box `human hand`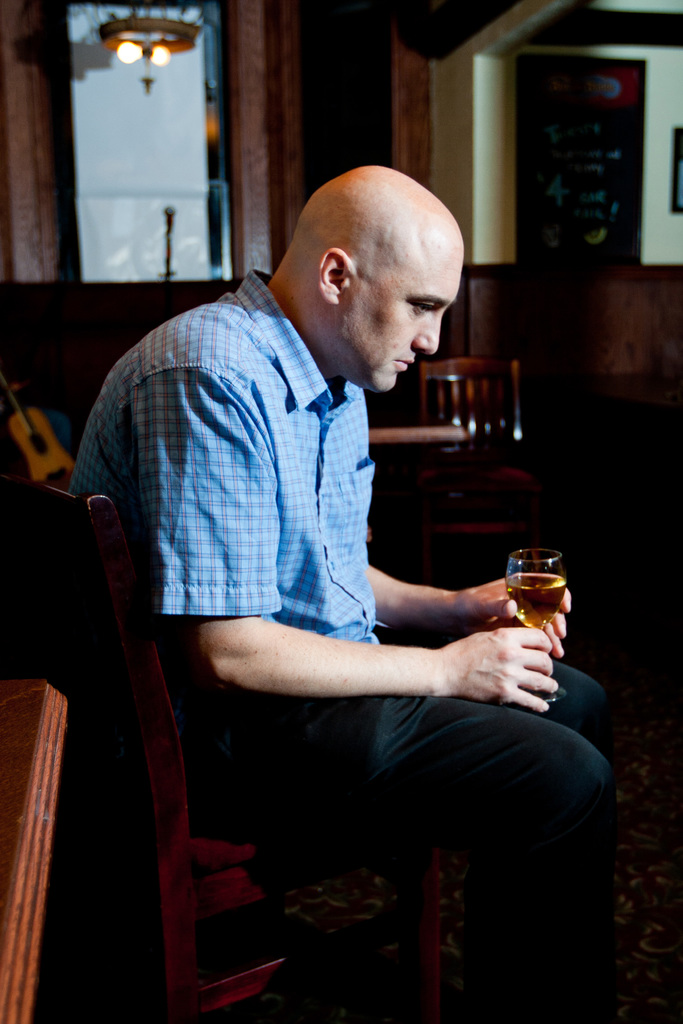
l=458, t=572, r=577, b=664
